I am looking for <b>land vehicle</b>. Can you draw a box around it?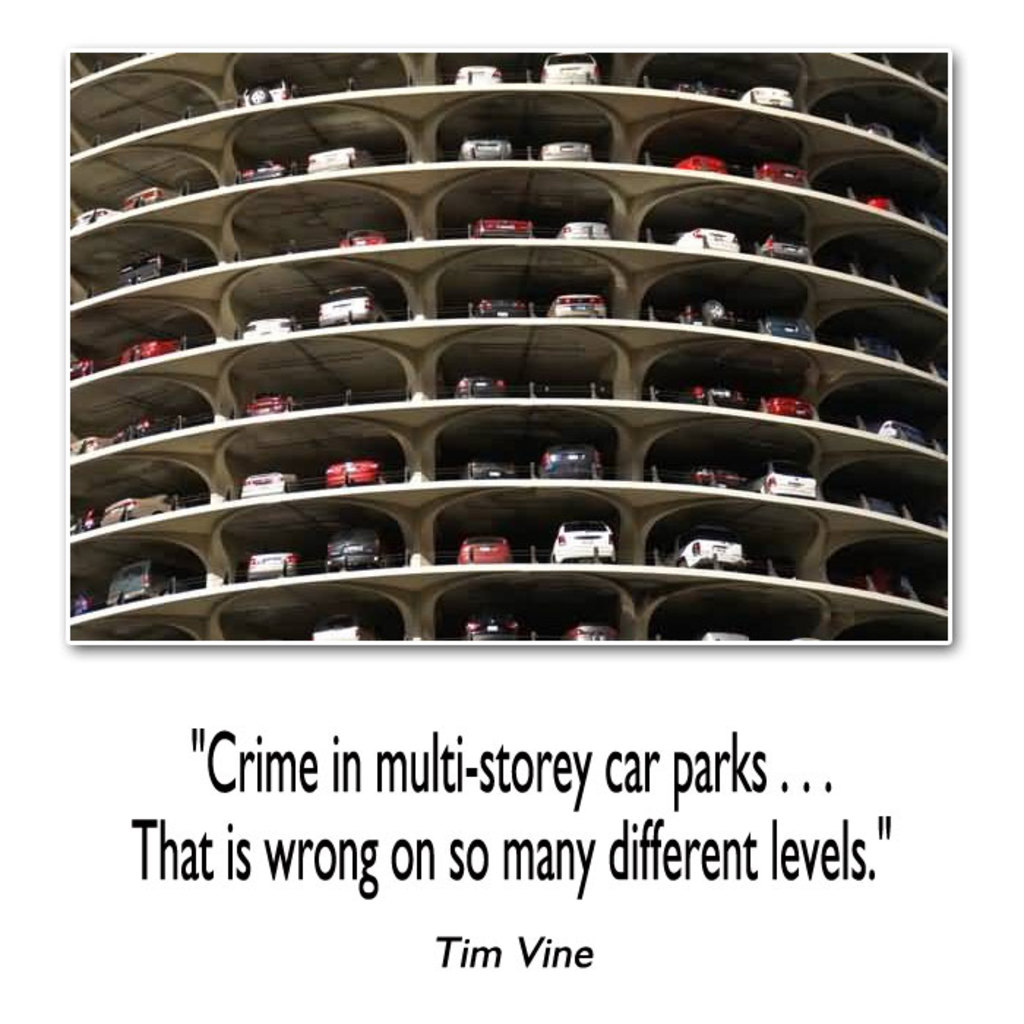
Sure, the bounding box is [745,85,791,110].
